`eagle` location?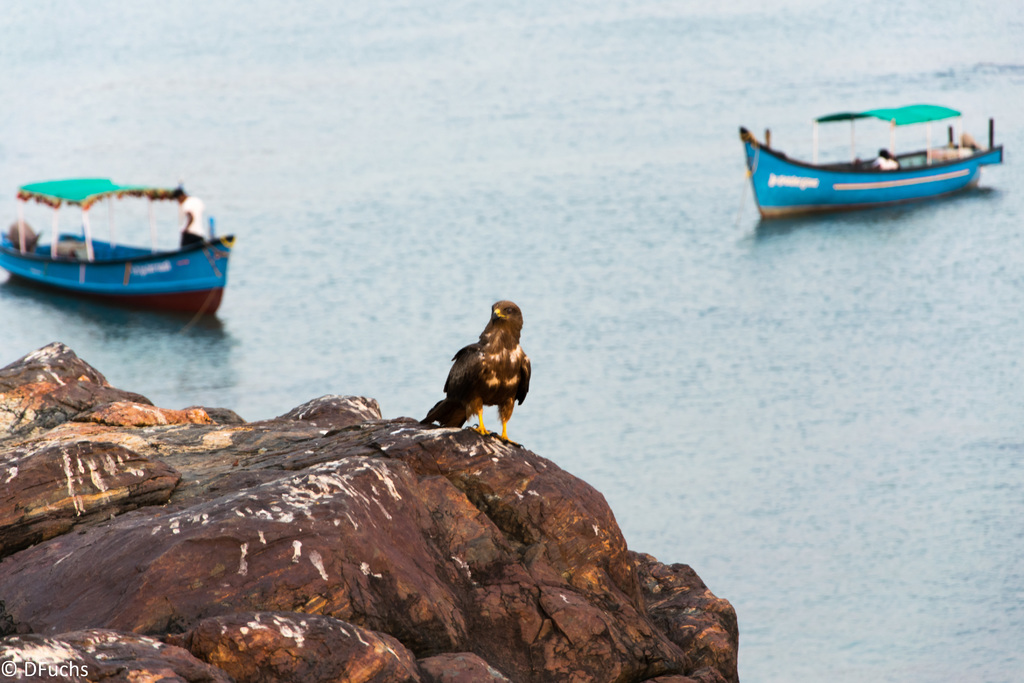
(404, 298, 532, 457)
